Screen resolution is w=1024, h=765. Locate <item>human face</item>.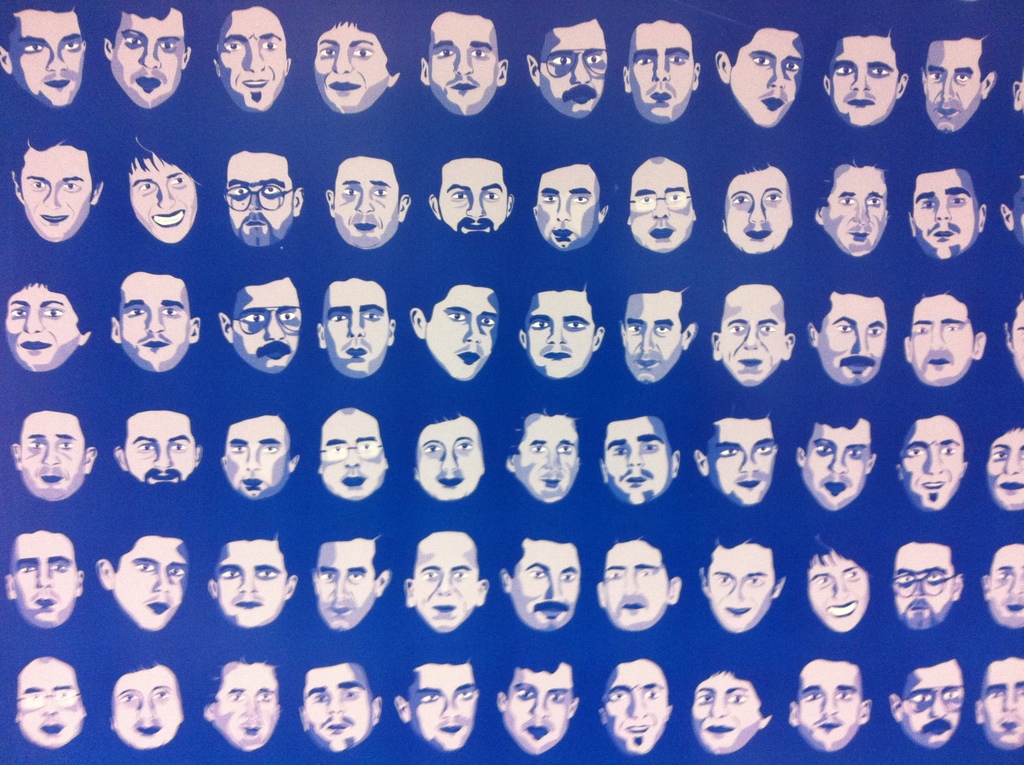
BBox(822, 167, 888, 258).
